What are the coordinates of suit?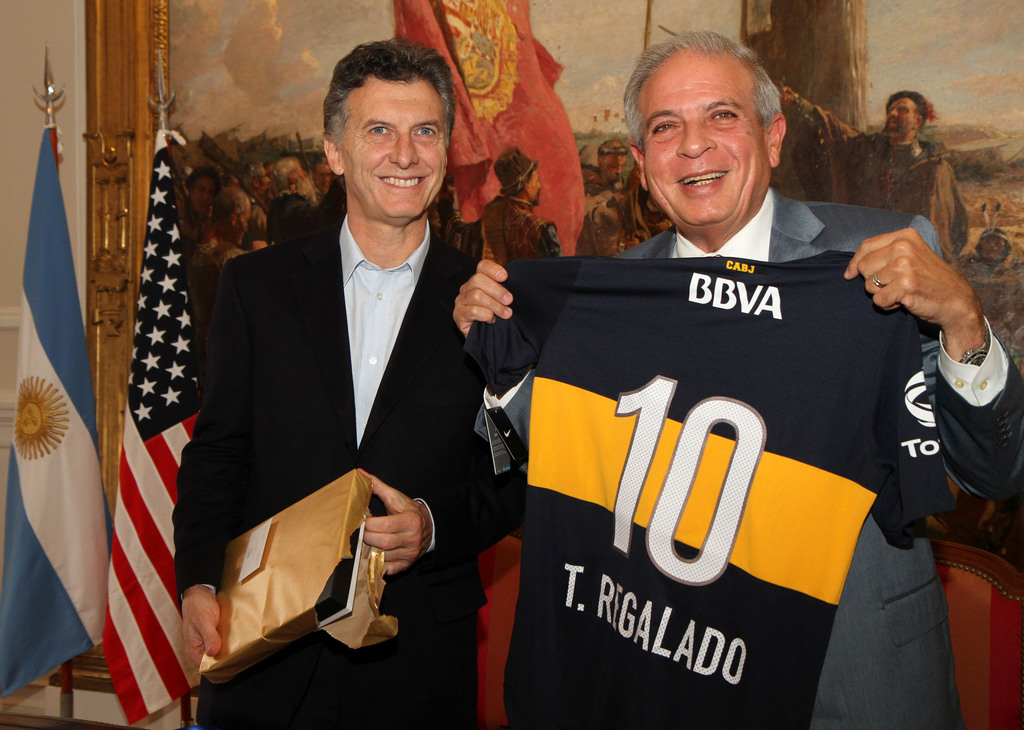
[159, 254, 478, 713].
